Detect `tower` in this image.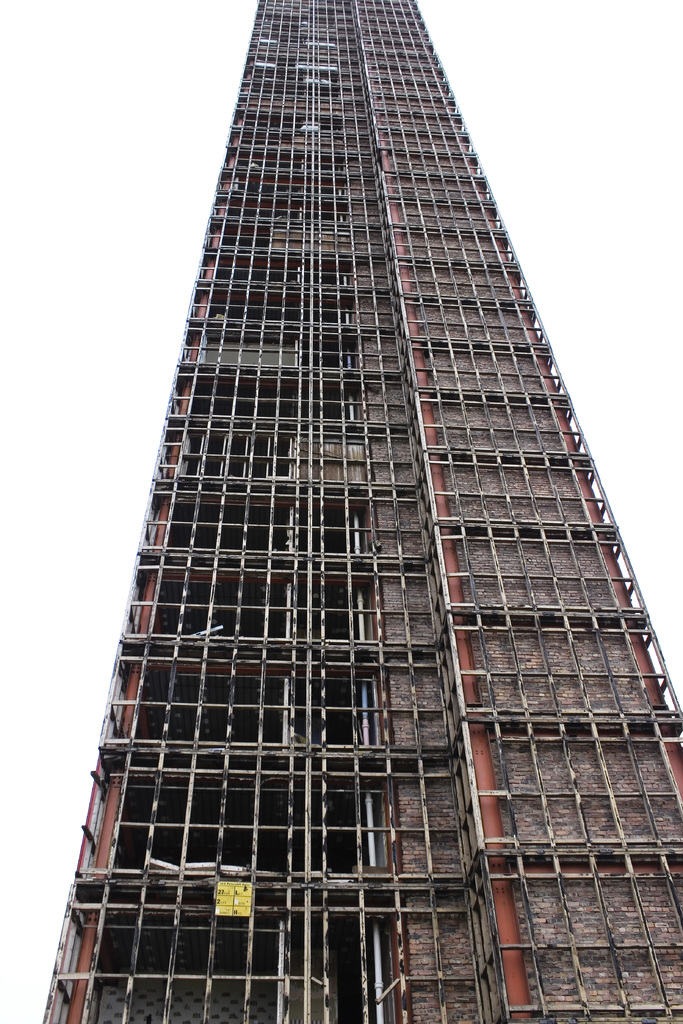
Detection: left=31, top=0, right=682, bottom=1023.
